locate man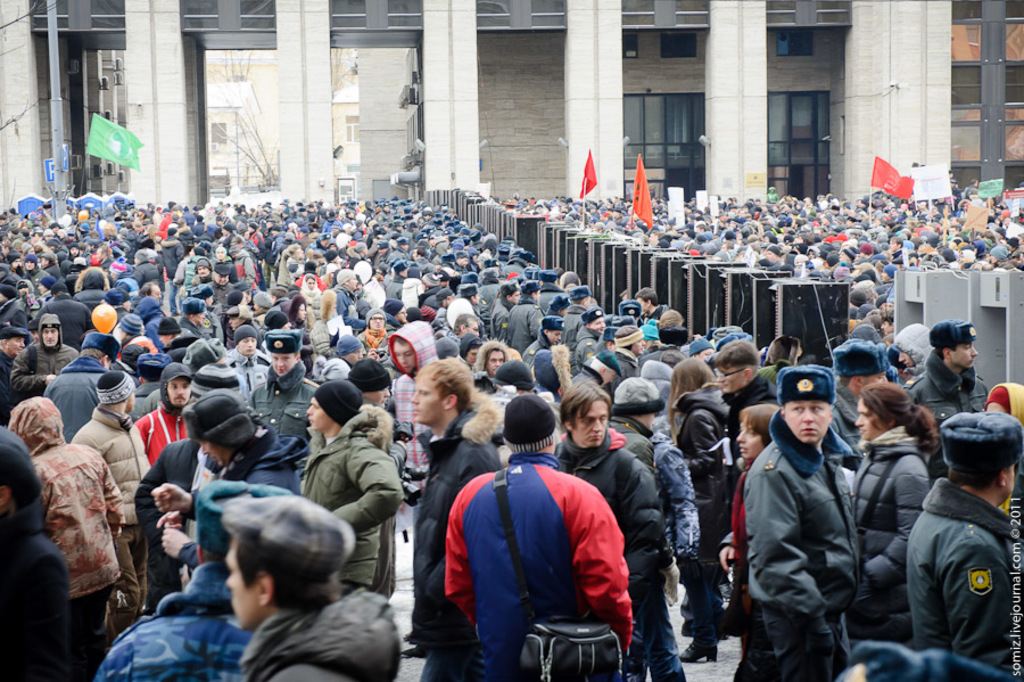
BBox(228, 322, 272, 395)
